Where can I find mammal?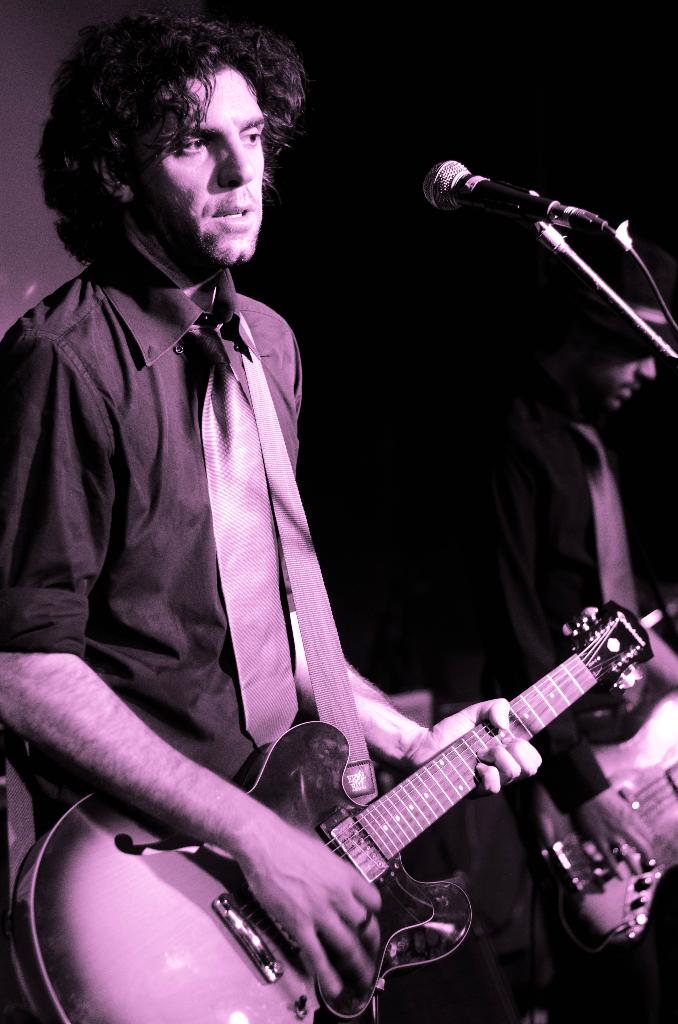
You can find it at [428, 268, 657, 882].
